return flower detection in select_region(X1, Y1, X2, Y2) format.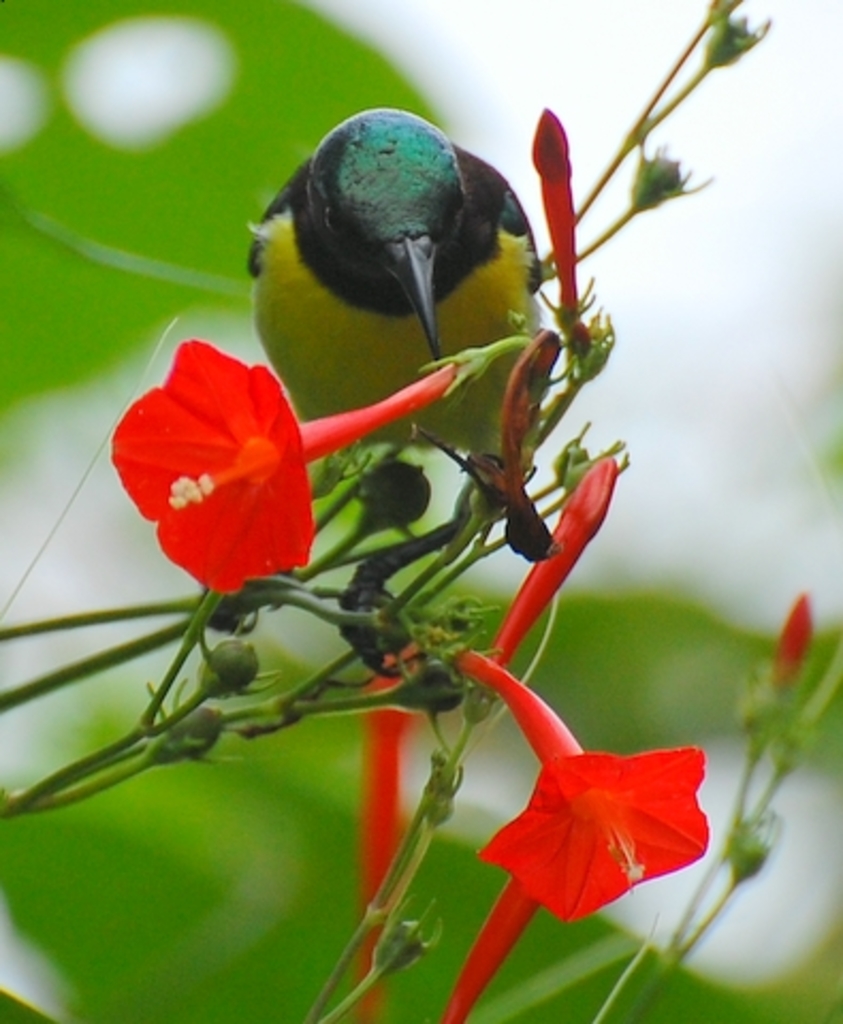
select_region(487, 723, 726, 924).
